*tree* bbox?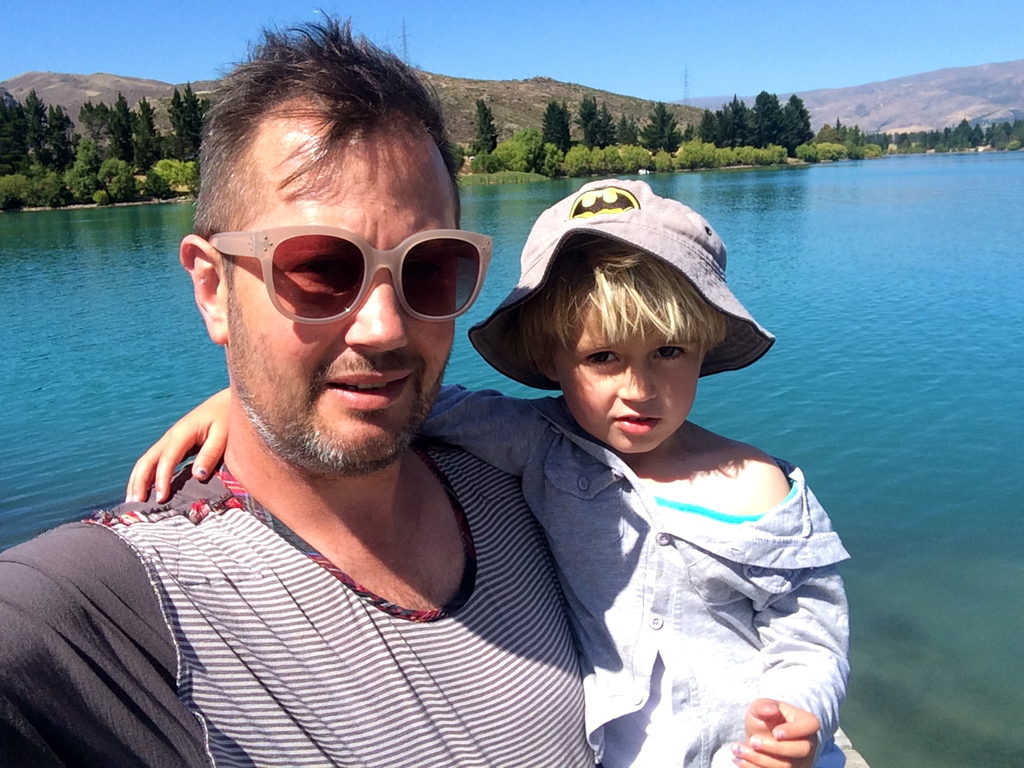
[left=74, top=132, right=102, bottom=206]
